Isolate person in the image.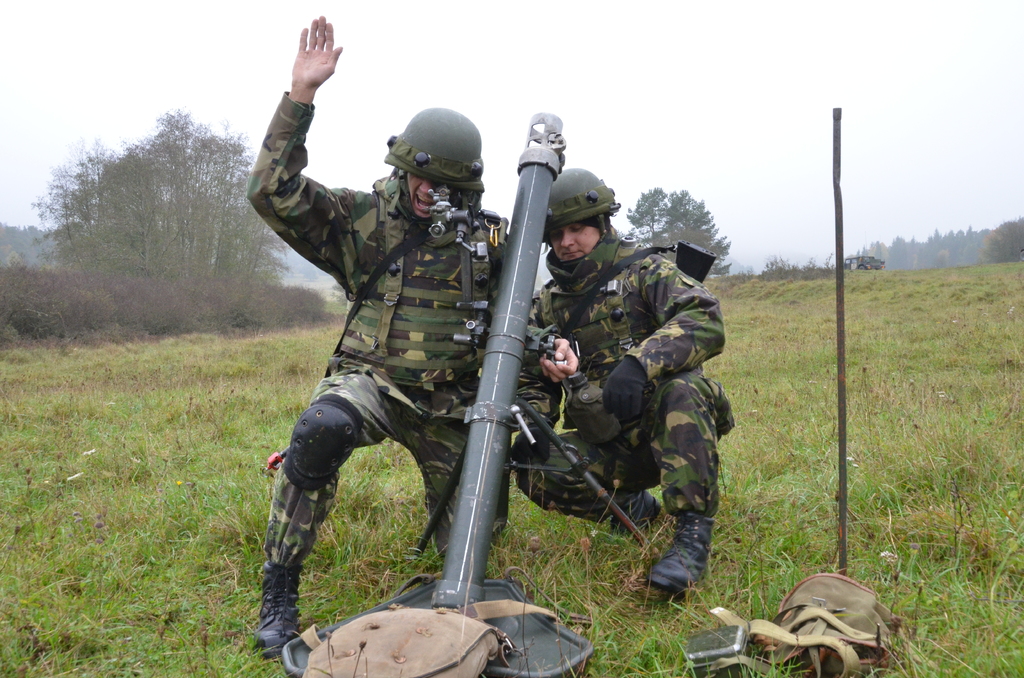
Isolated region: pyautogui.locateOnScreen(502, 174, 739, 592).
